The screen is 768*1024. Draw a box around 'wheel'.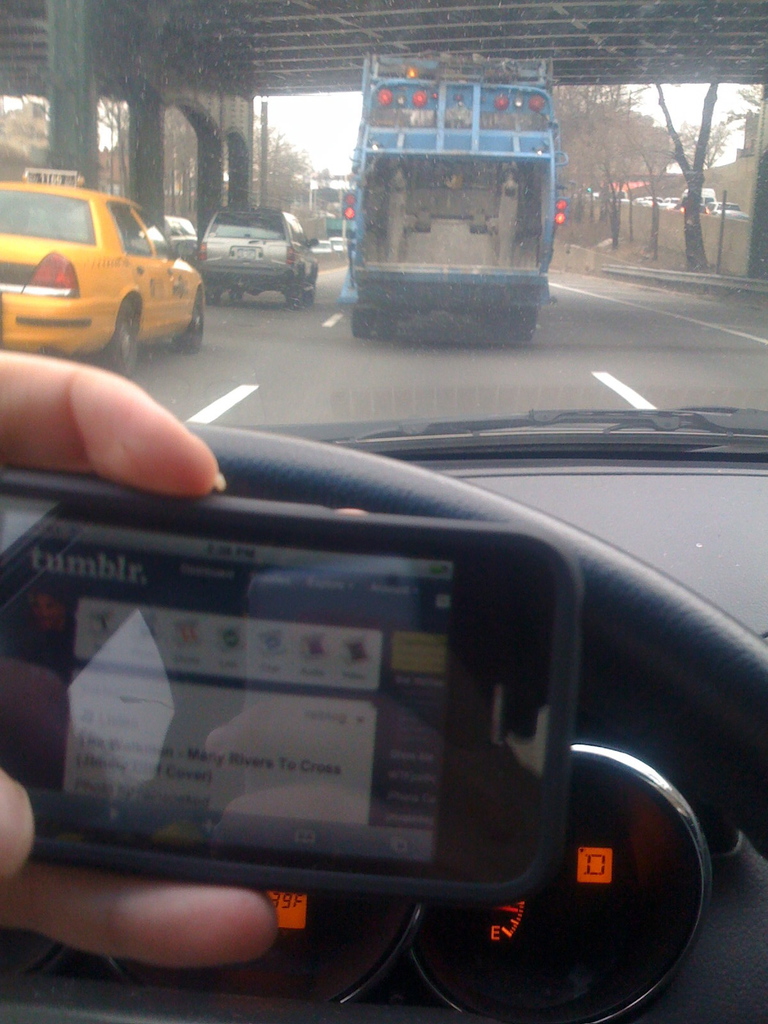
x1=175, y1=296, x2=204, y2=352.
